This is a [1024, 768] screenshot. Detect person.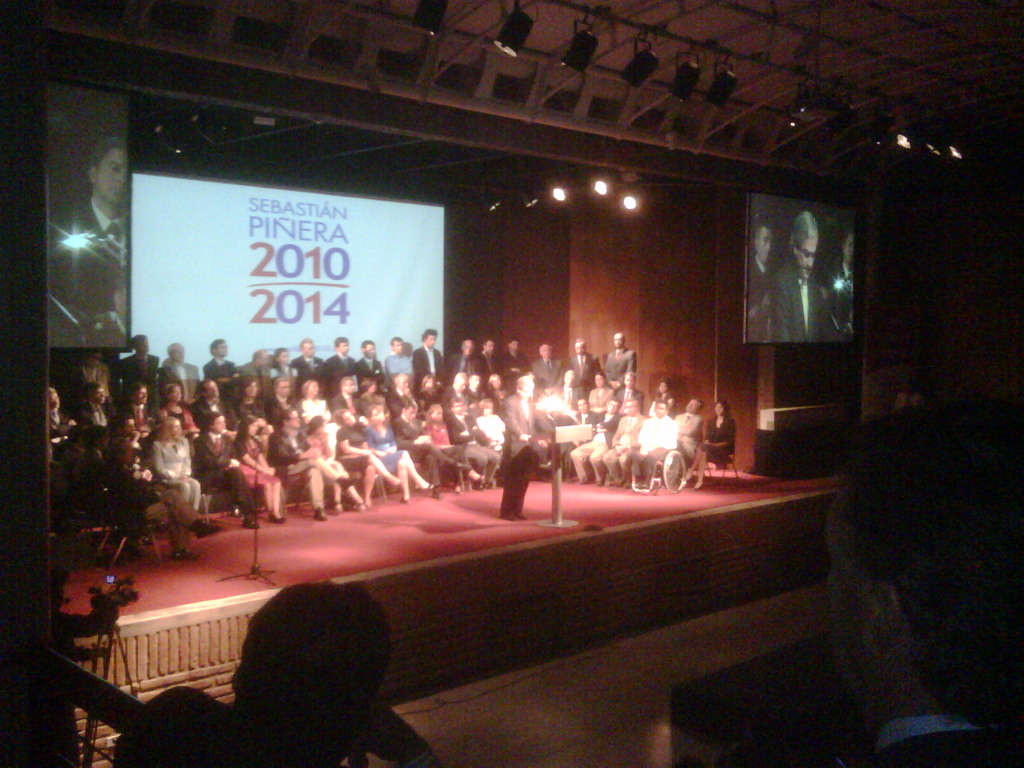
left=301, top=384, right=338, bottom=442.
